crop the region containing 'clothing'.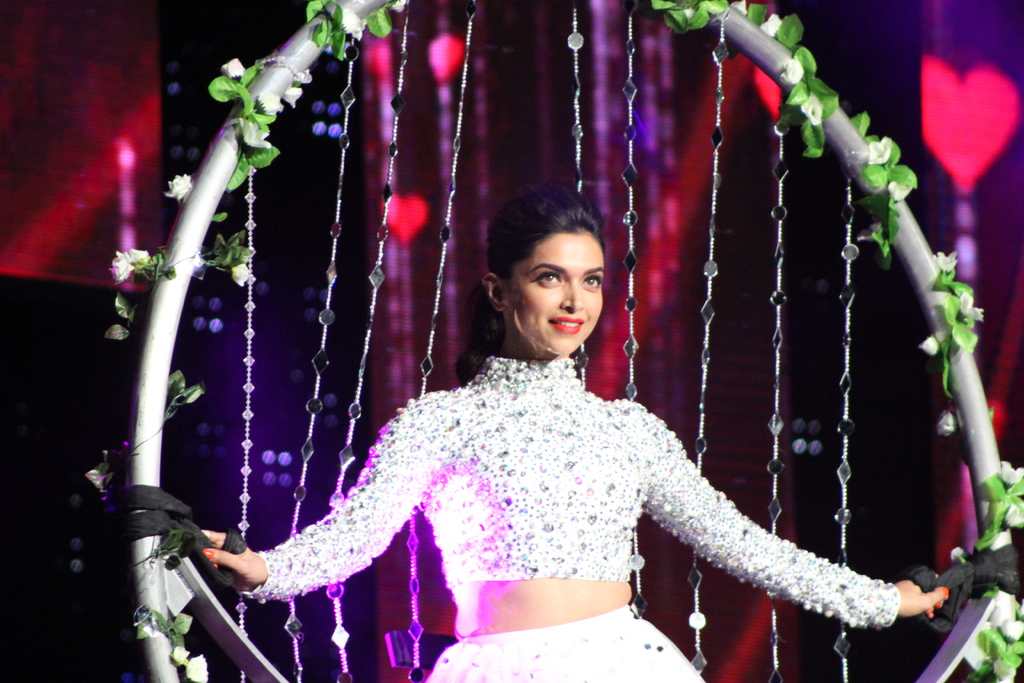
Crop region: <box>237,352,901,627</box>.
